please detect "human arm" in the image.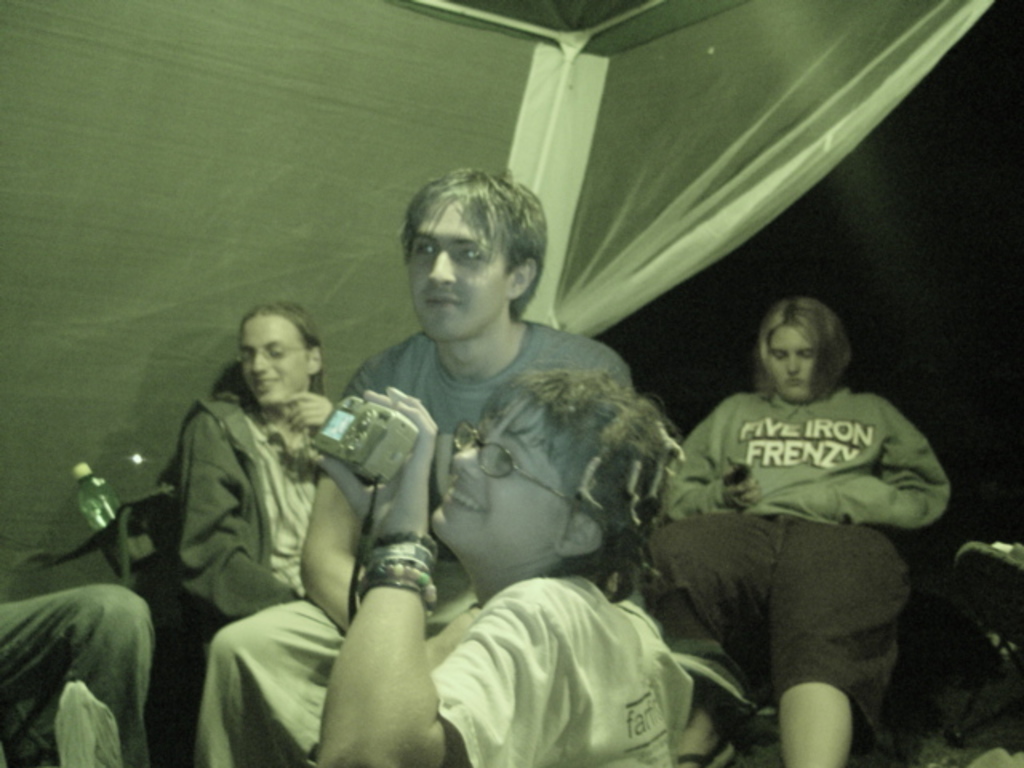
bbox=(344, 398, 576, 766).
